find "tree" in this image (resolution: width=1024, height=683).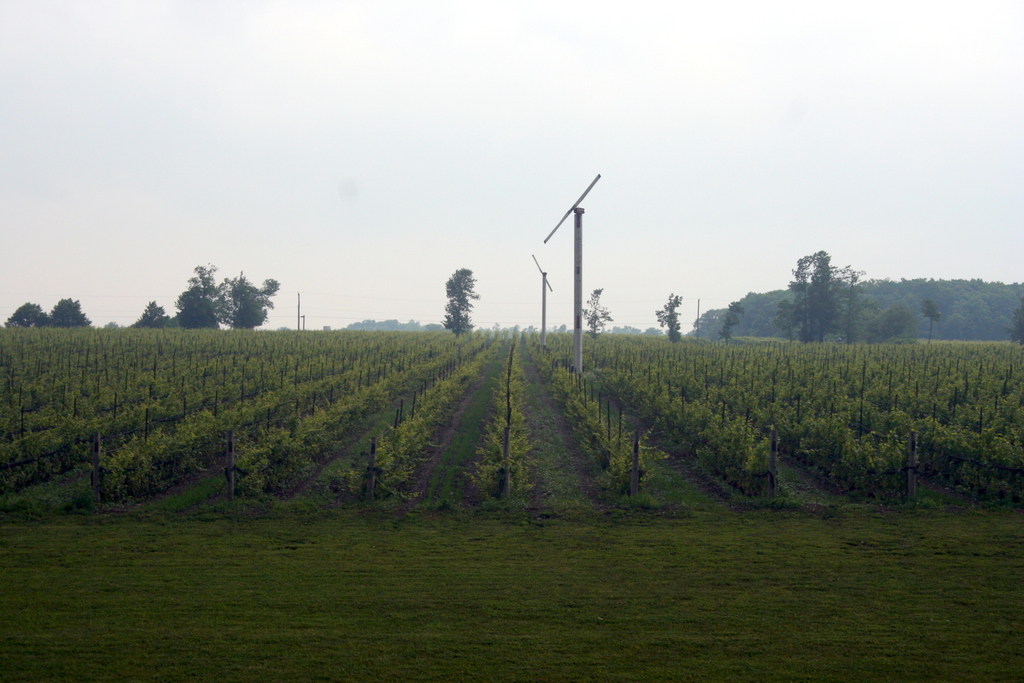
173, 263, 226, 325.
